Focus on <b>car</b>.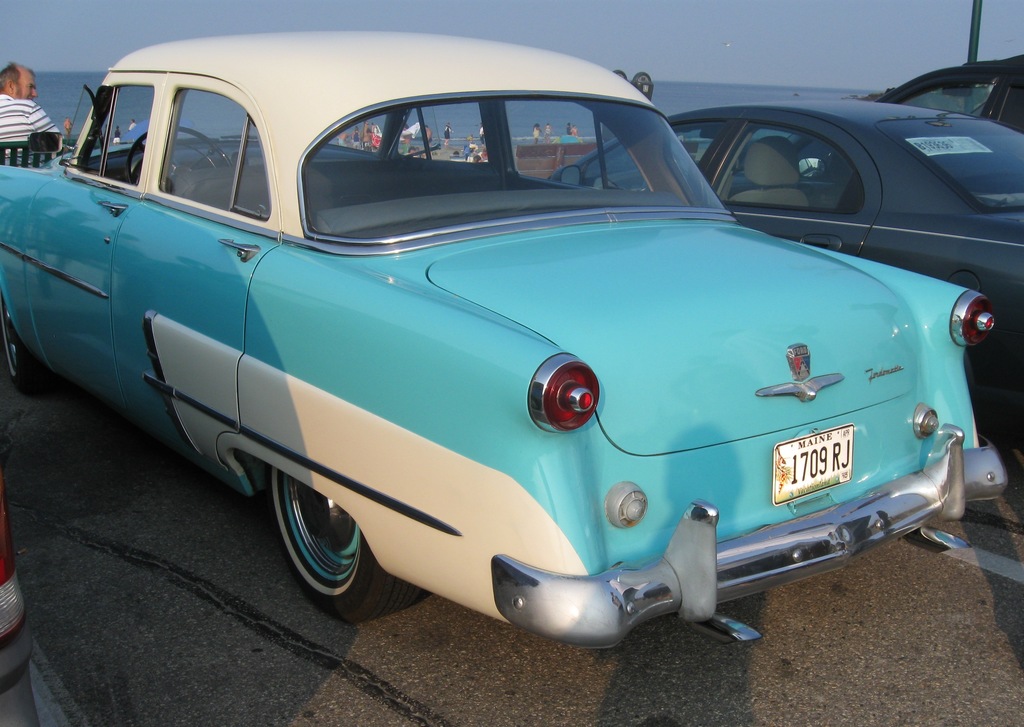
Focused at {"x1": 0, "y1": 37, "x2": 1013, "y2": 653}.
